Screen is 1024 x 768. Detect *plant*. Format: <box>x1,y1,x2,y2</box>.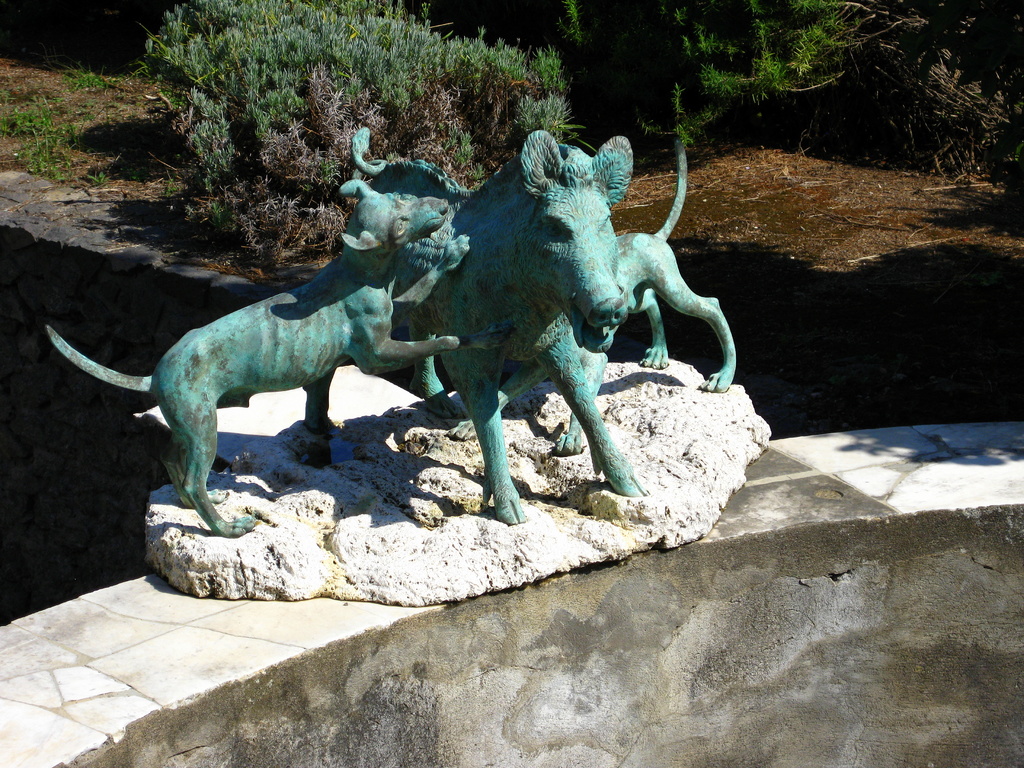
<box>19,137,68,187</box>.
